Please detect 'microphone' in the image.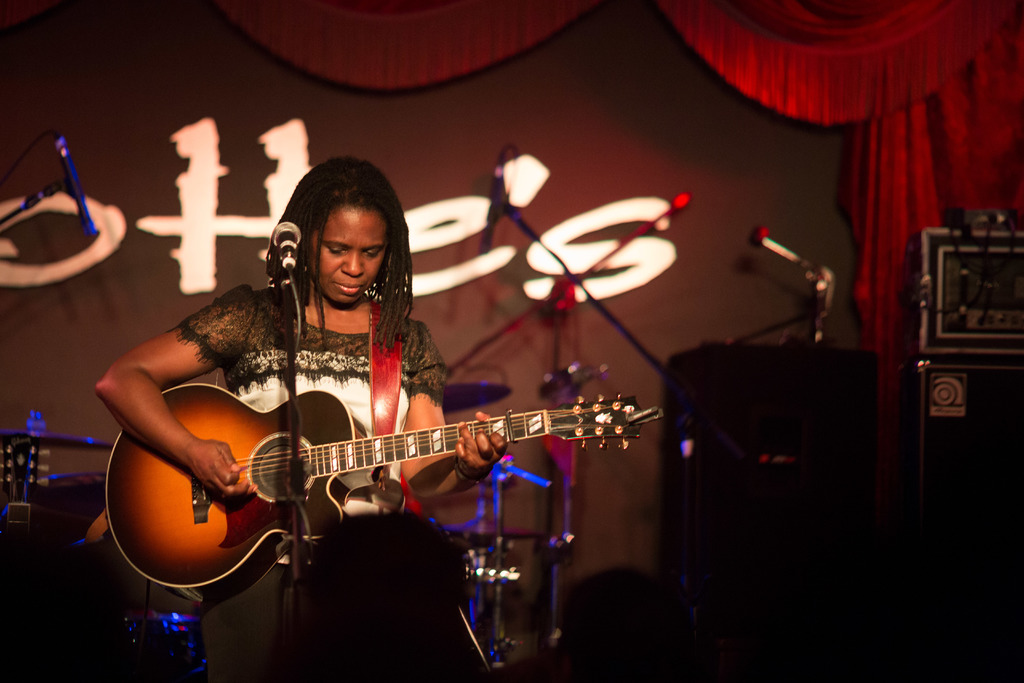
[271, 218, 298, 263].
